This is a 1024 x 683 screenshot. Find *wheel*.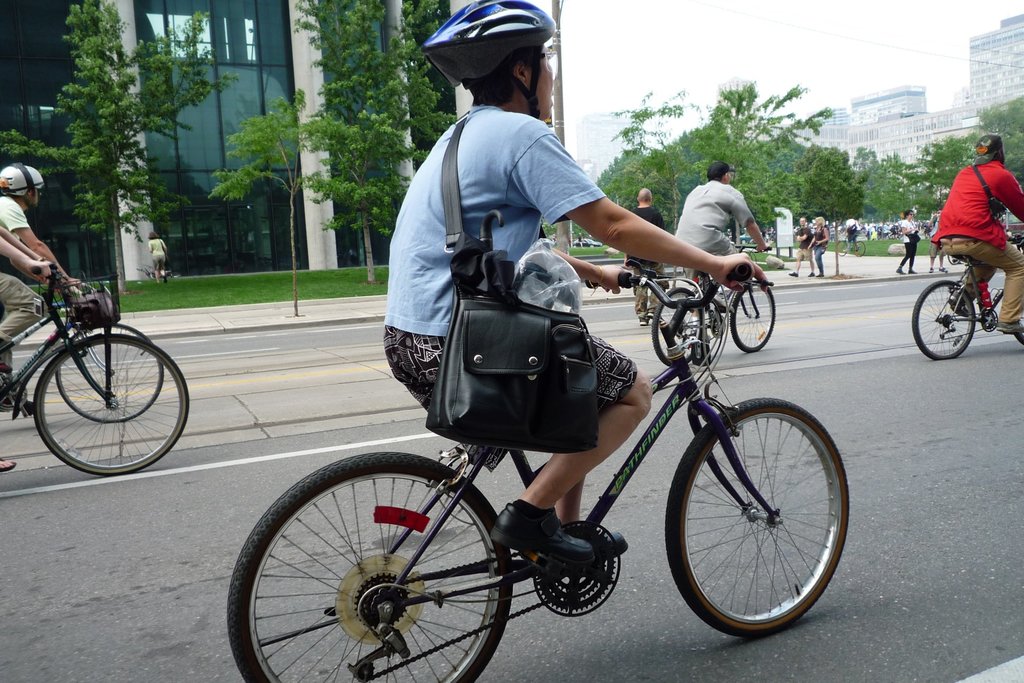
Bounding box: box(33, 335, 192, 478).
